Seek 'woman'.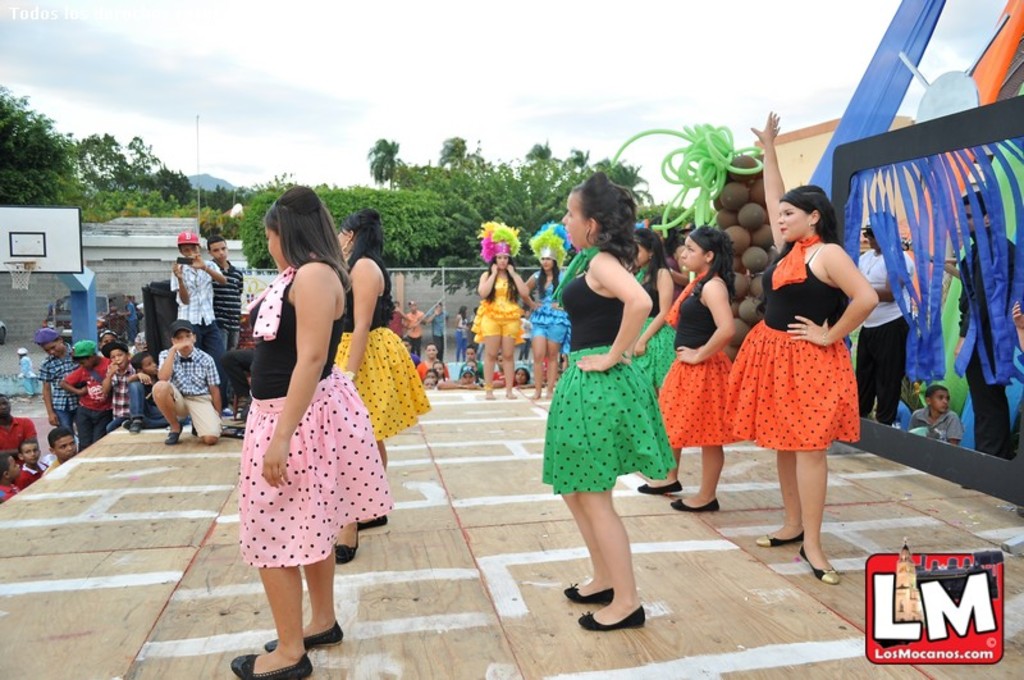
{"x1": 635, "y1": 227, "x2": 678, "y2": 496}.
